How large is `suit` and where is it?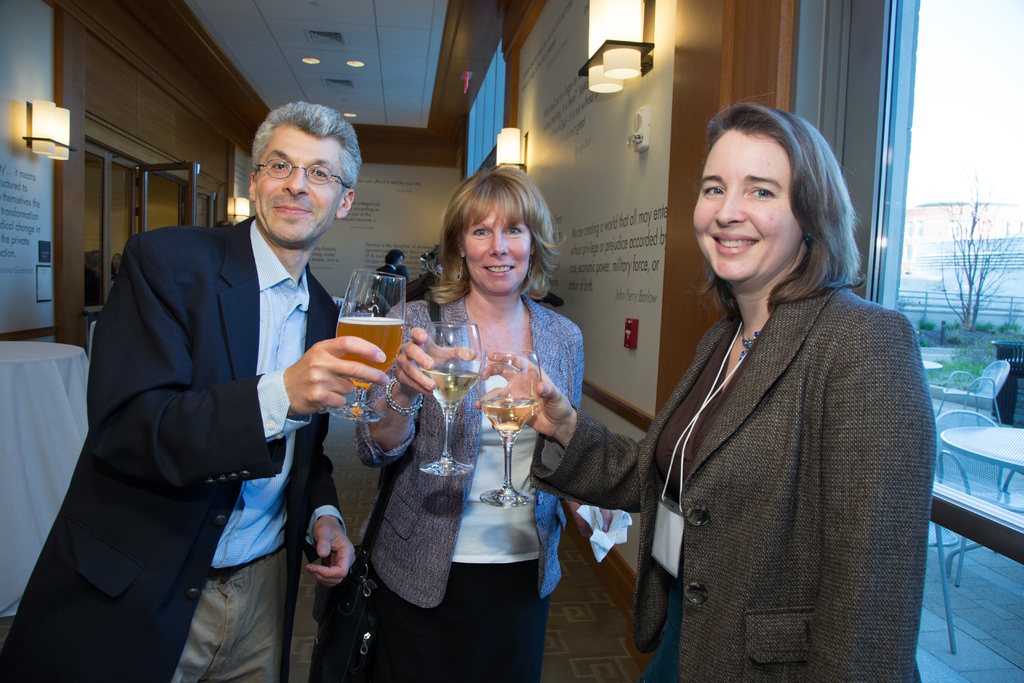
Bounding box: <region>354, 293, 582, 682</region>.
